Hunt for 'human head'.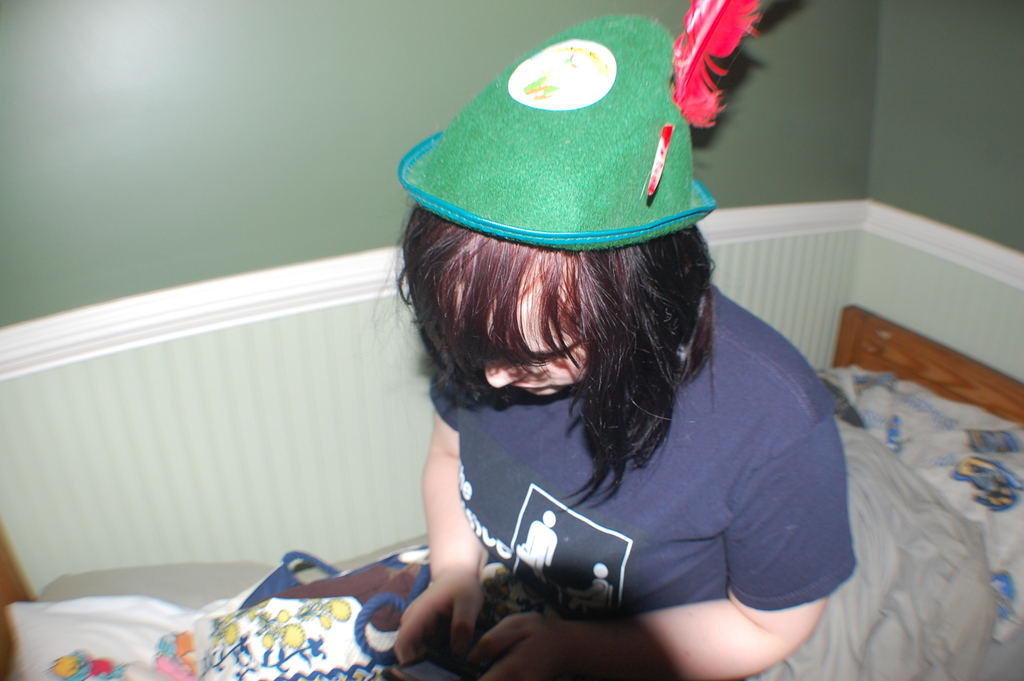
Hunted down at region(542, 509, 557, 531).
